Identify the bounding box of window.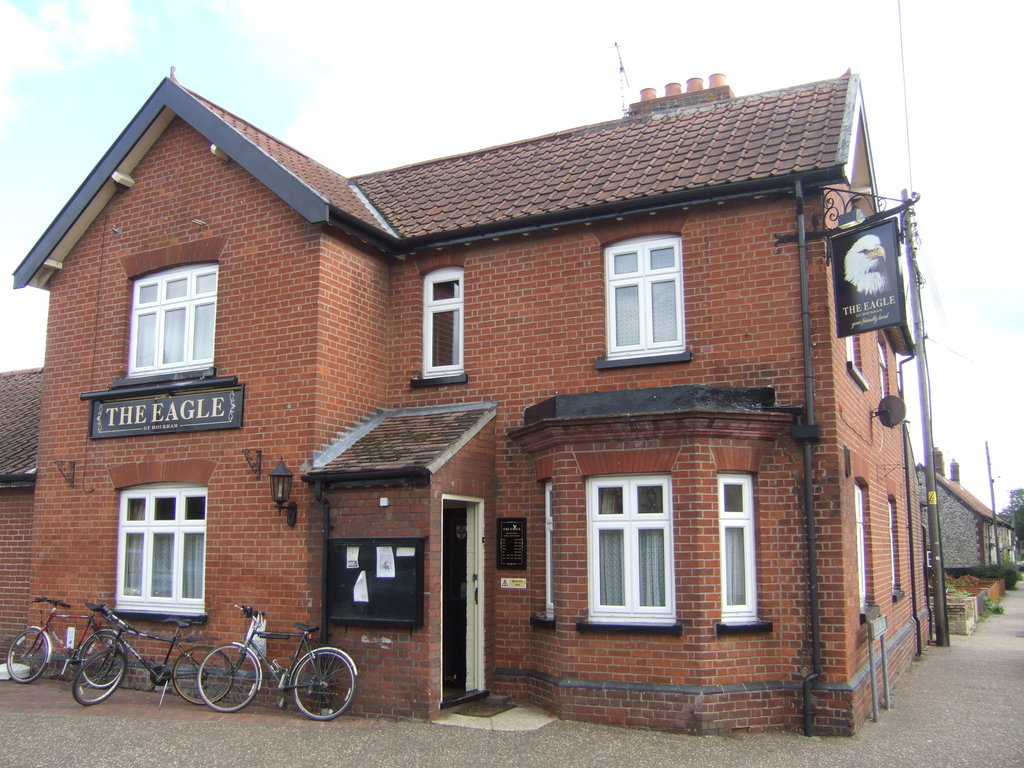
rect(125, 259, 219, 373).
